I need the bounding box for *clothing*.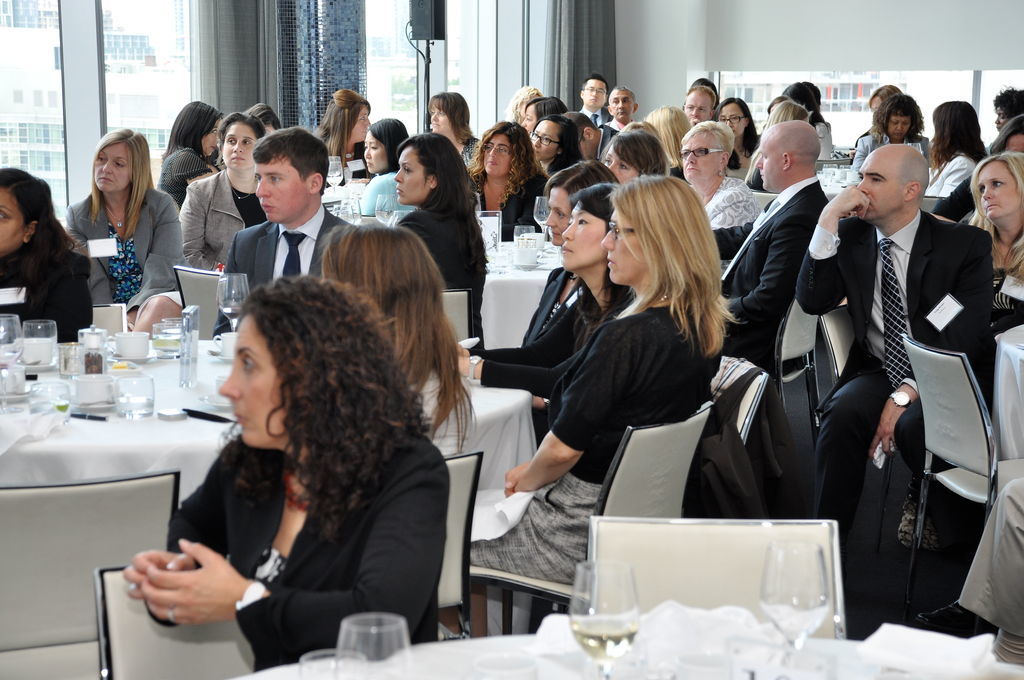
Here it is: [460,297,719,584].
